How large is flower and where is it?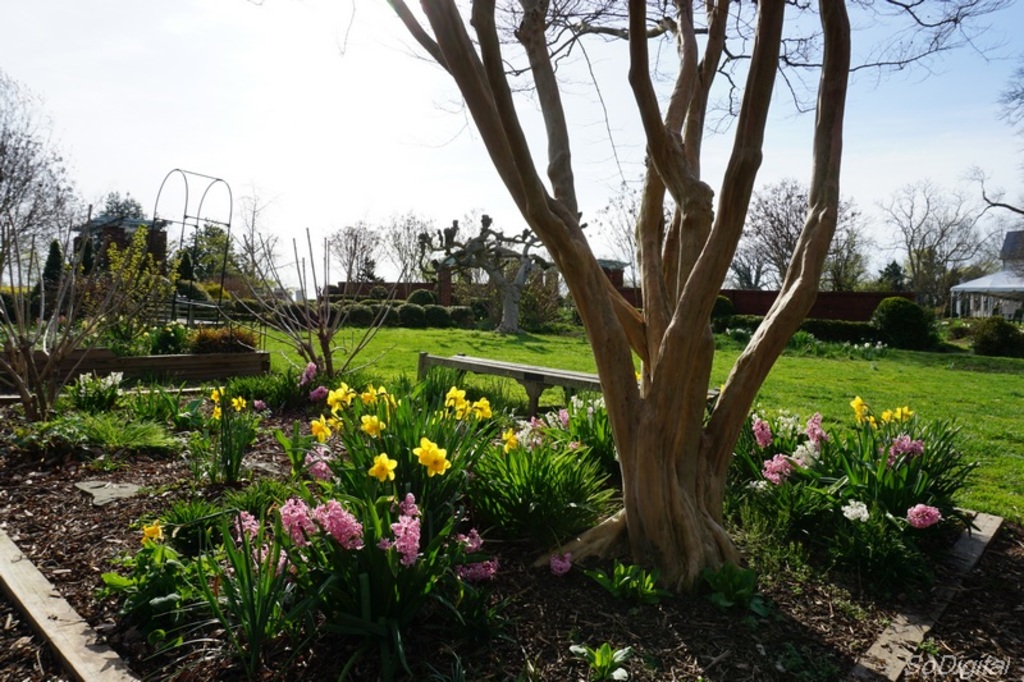
Bounding box: (253, 399, 262, 411).
